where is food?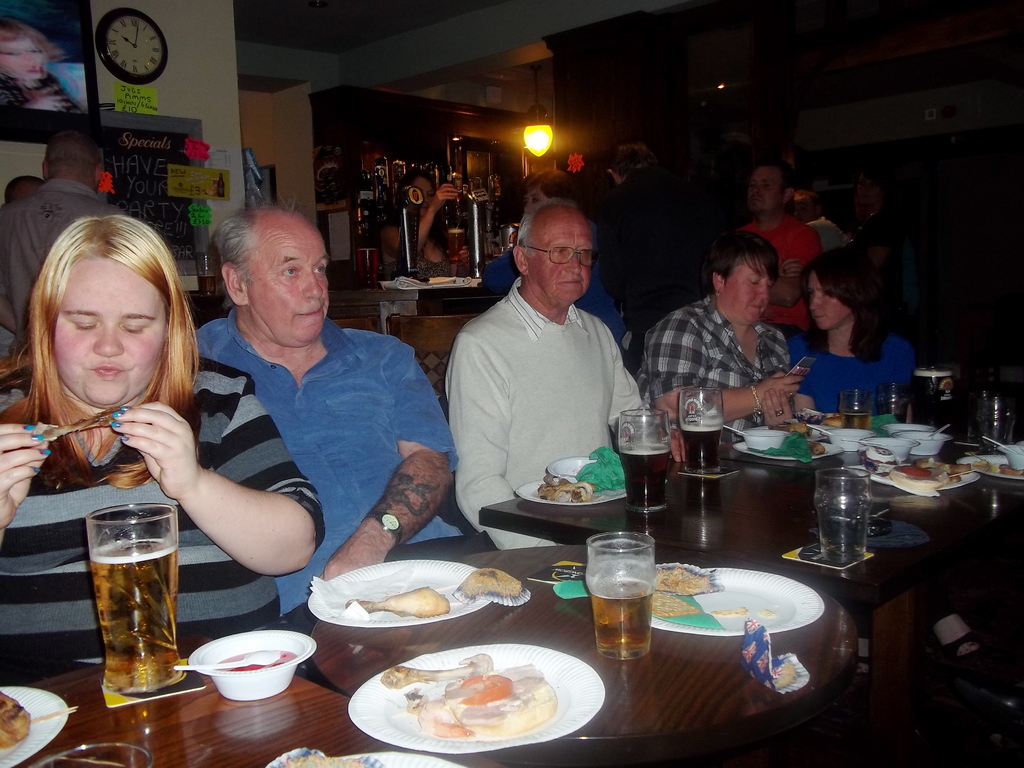
select_region(356, 587, 449, 618).
